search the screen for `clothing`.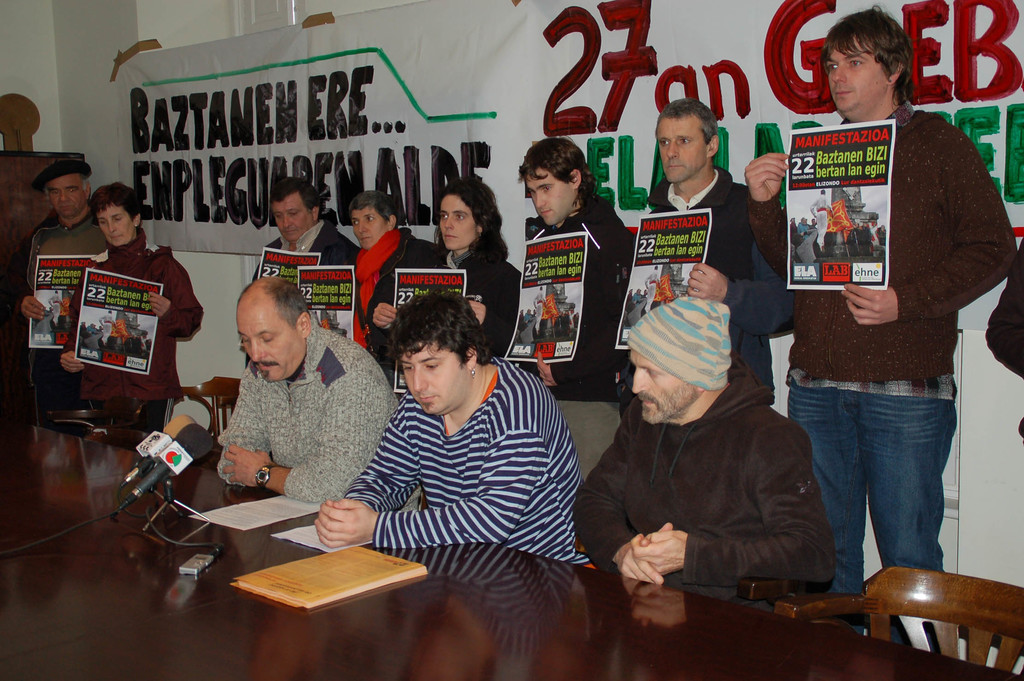
Found at locate(527, 191, 636, 477).
